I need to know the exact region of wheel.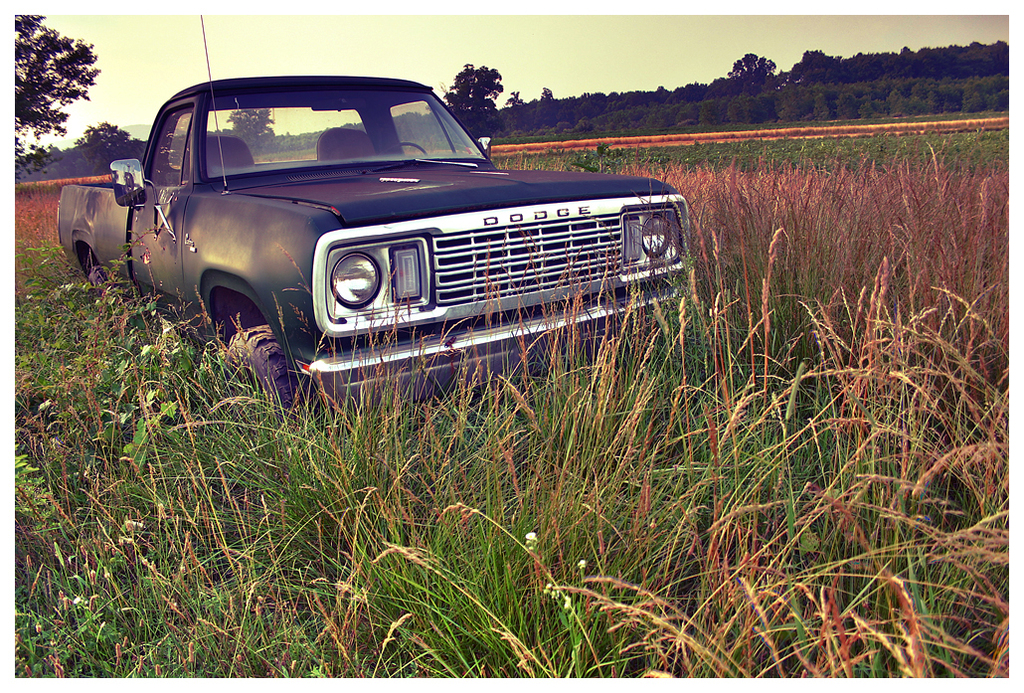
Region: bbox=[82, 254, 110, 309].
